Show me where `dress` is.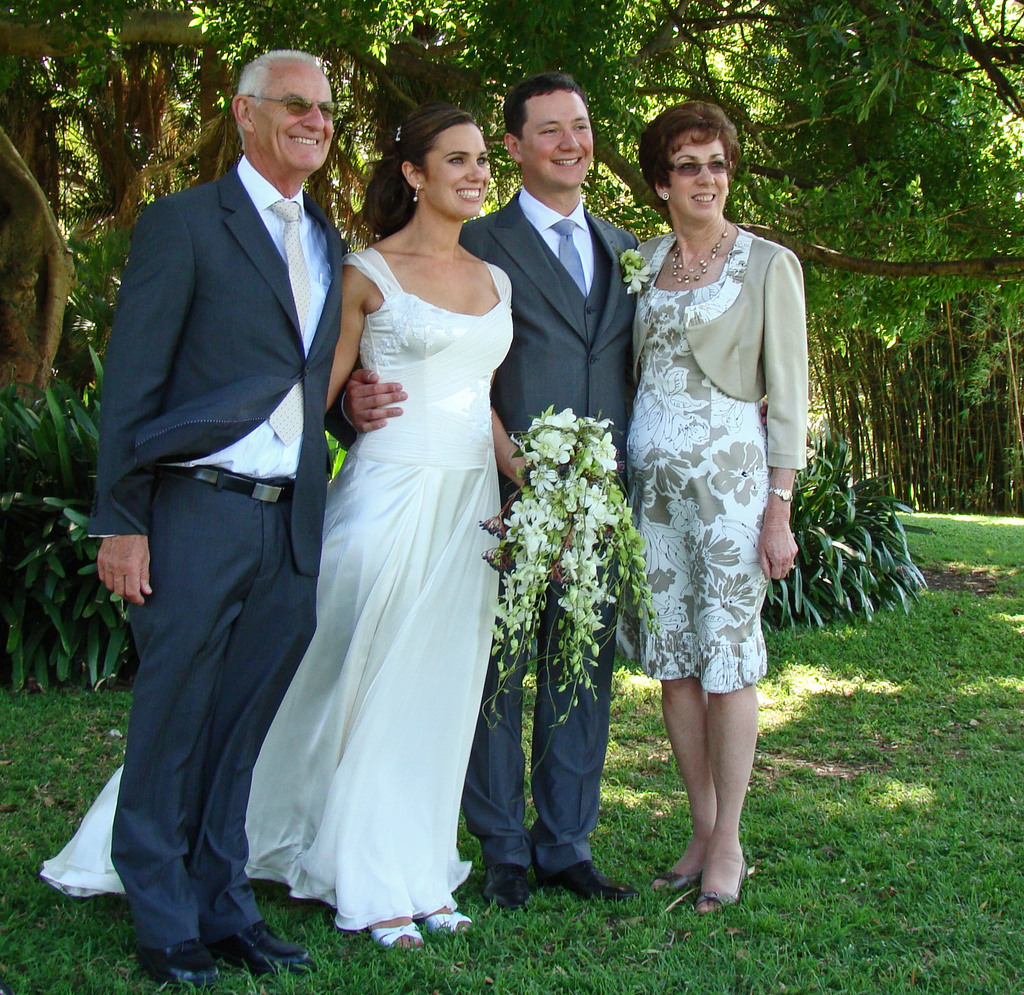
`dress` is at locate(610, 223, 766, 693).
